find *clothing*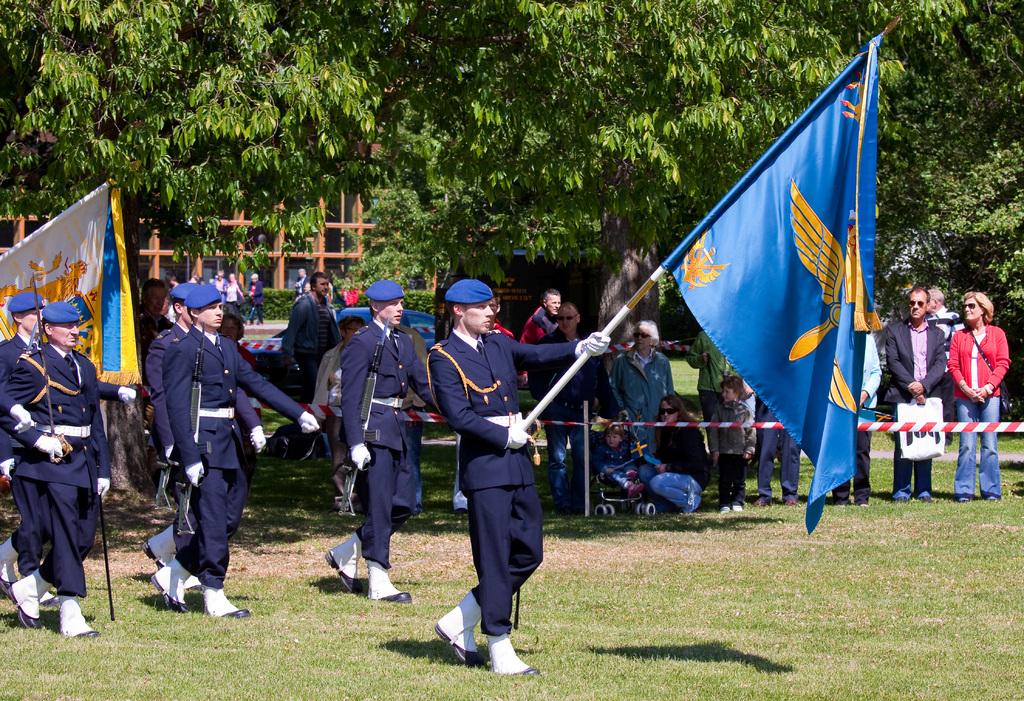
crop(831, 330, 884, 508)
